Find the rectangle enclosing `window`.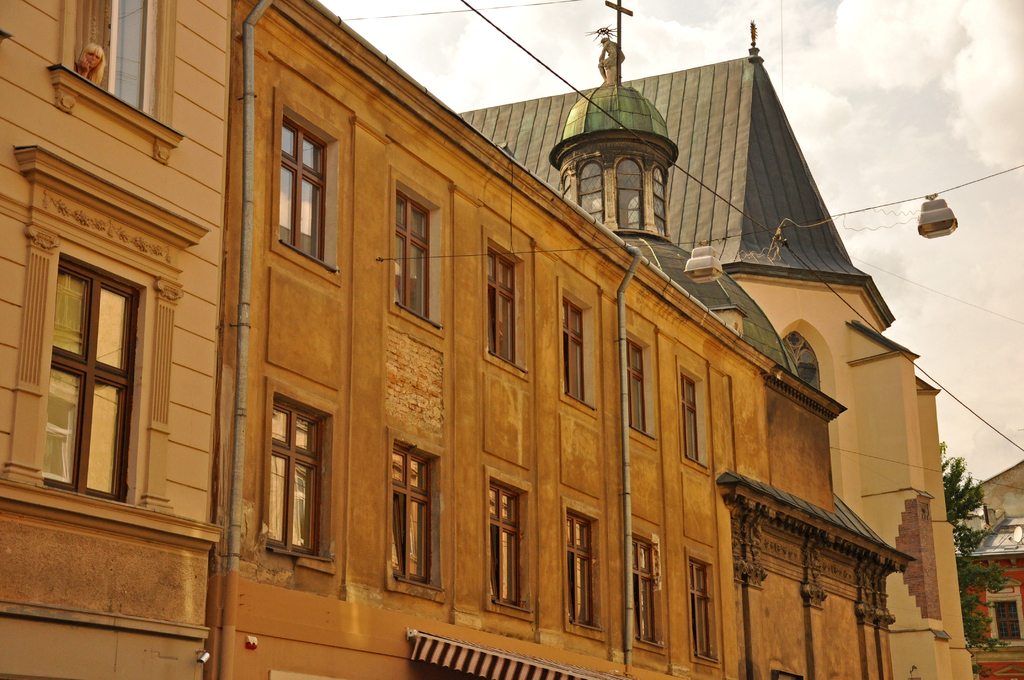
bbox=[689, 559, 719, 664].
